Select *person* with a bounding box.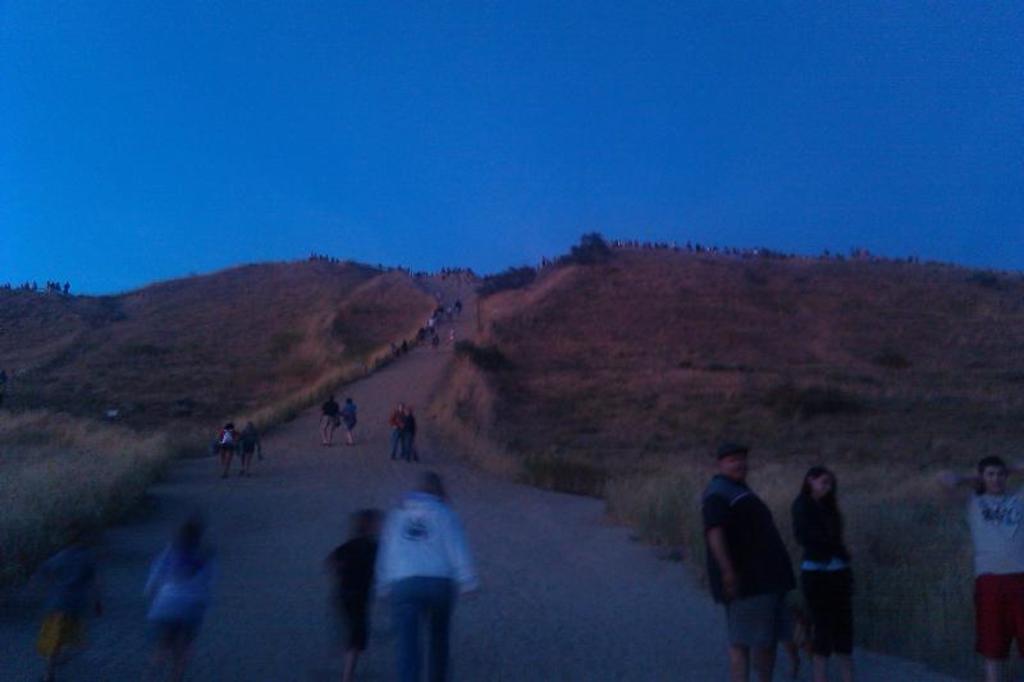
{"x1": 694, "y1": 445, "x2": 791, "y2": 681}.
